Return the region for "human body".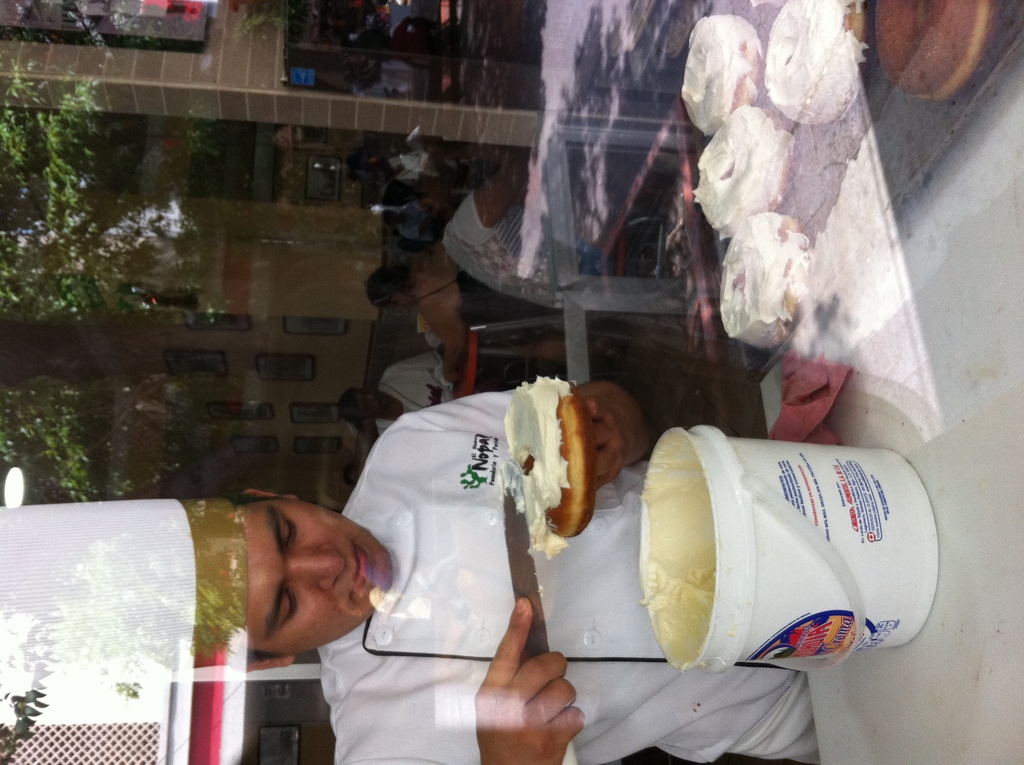
box(371, 256, 458, 360).
